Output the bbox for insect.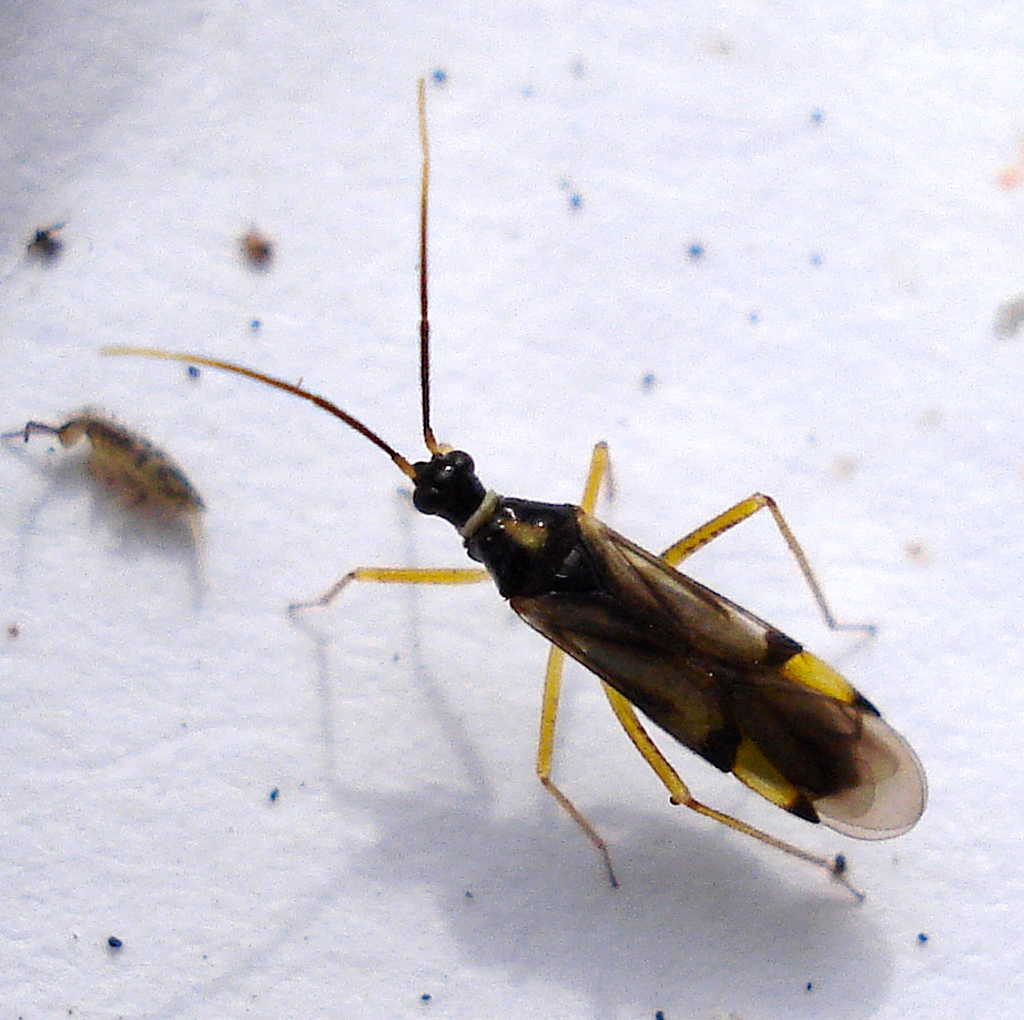
<region>0, 400, 209, 543</region>.
